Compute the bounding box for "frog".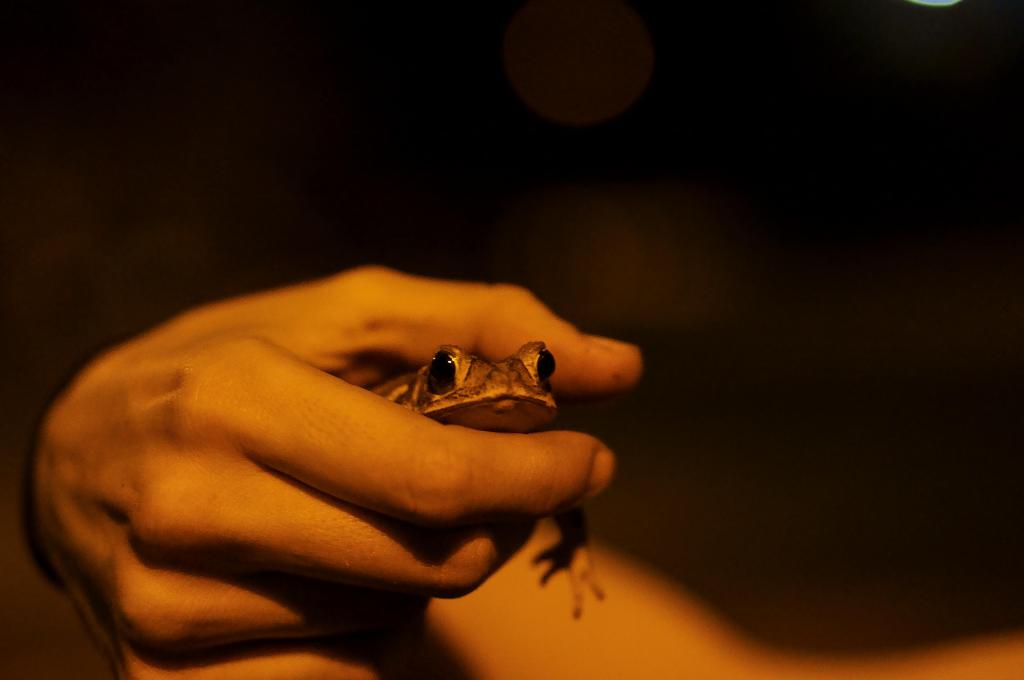
l=364, t=342, r=605, b=621.
